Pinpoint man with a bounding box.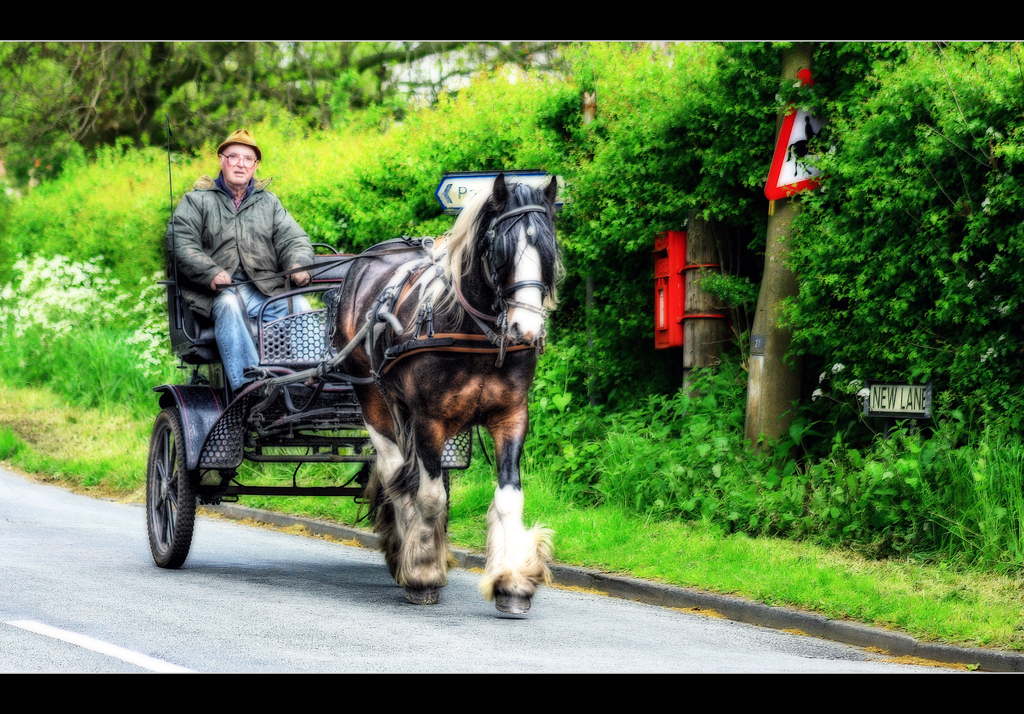
[left=167, top=129, right=315, bottom=395].
